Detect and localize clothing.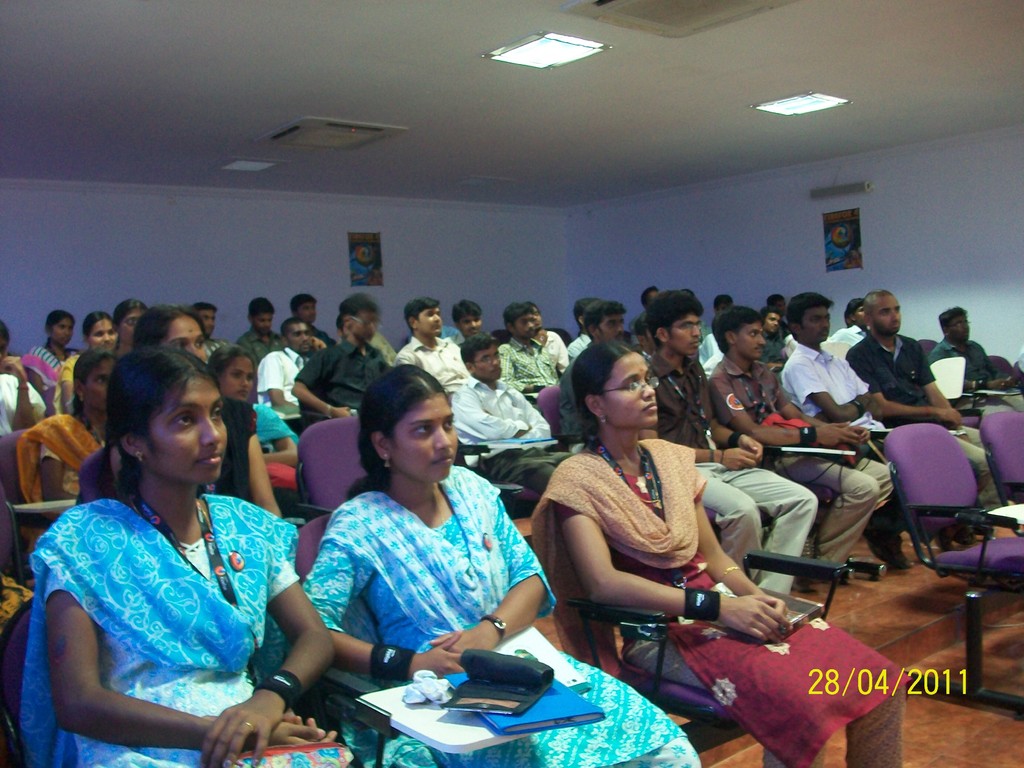
Localized at pyautogui.locateOnScreen(948, 337, 1012, 417).
